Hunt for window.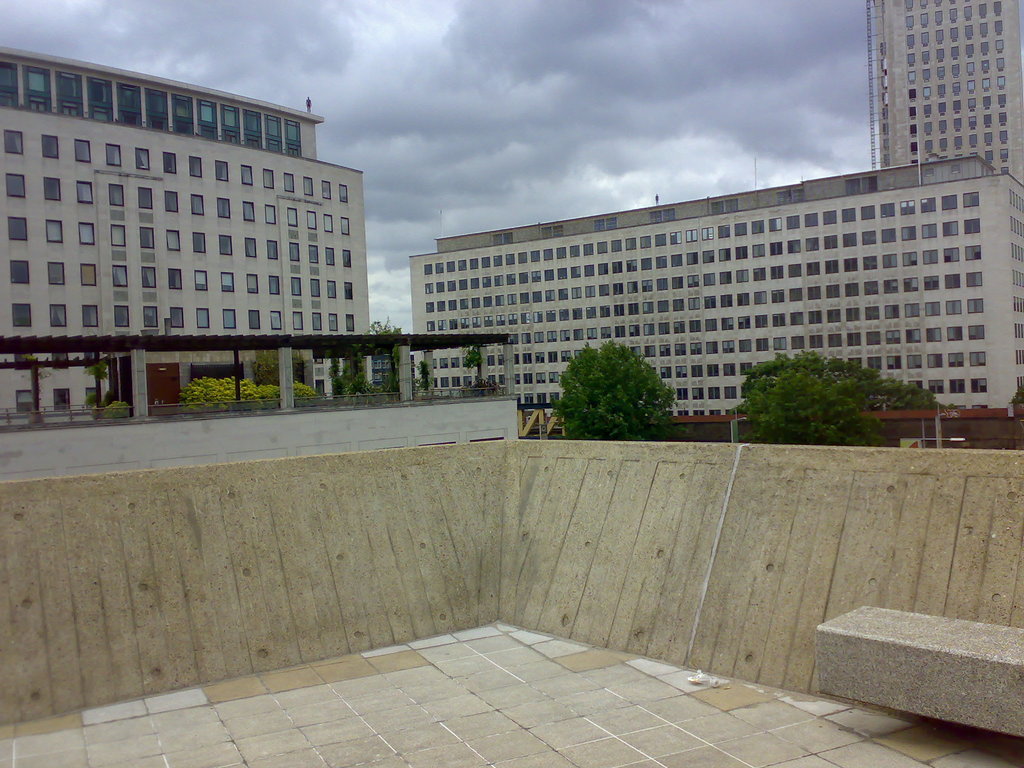
Hunted down at {"left": 88, "top": 387, "right": 100, "bottom": 410}.
